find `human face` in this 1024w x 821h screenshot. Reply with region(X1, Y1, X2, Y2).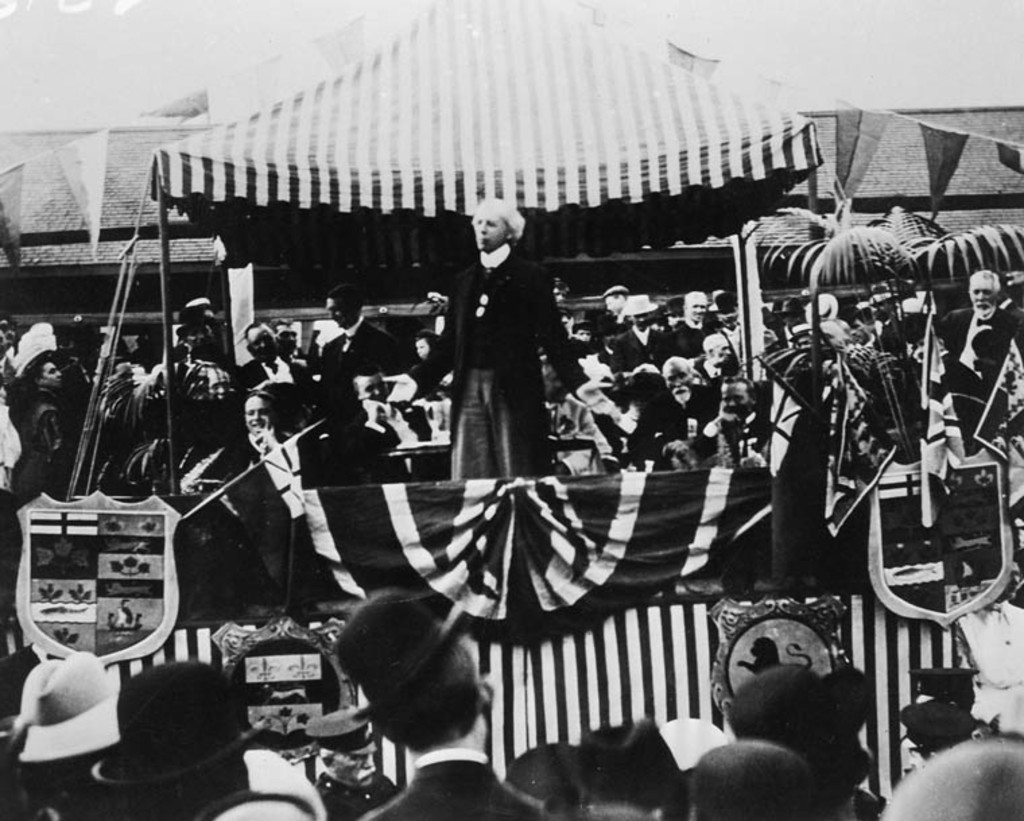
region(473, 212, 512, 252).
